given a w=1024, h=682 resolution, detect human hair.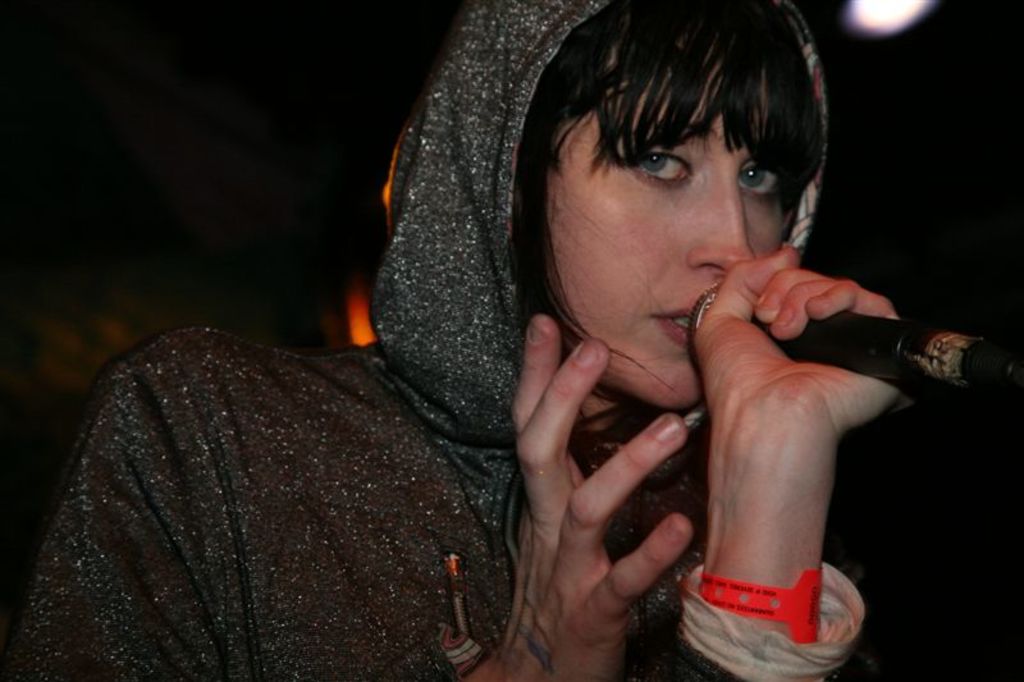
{"left": 504, "top": 8, "right": 829, "bottom": 384}.
